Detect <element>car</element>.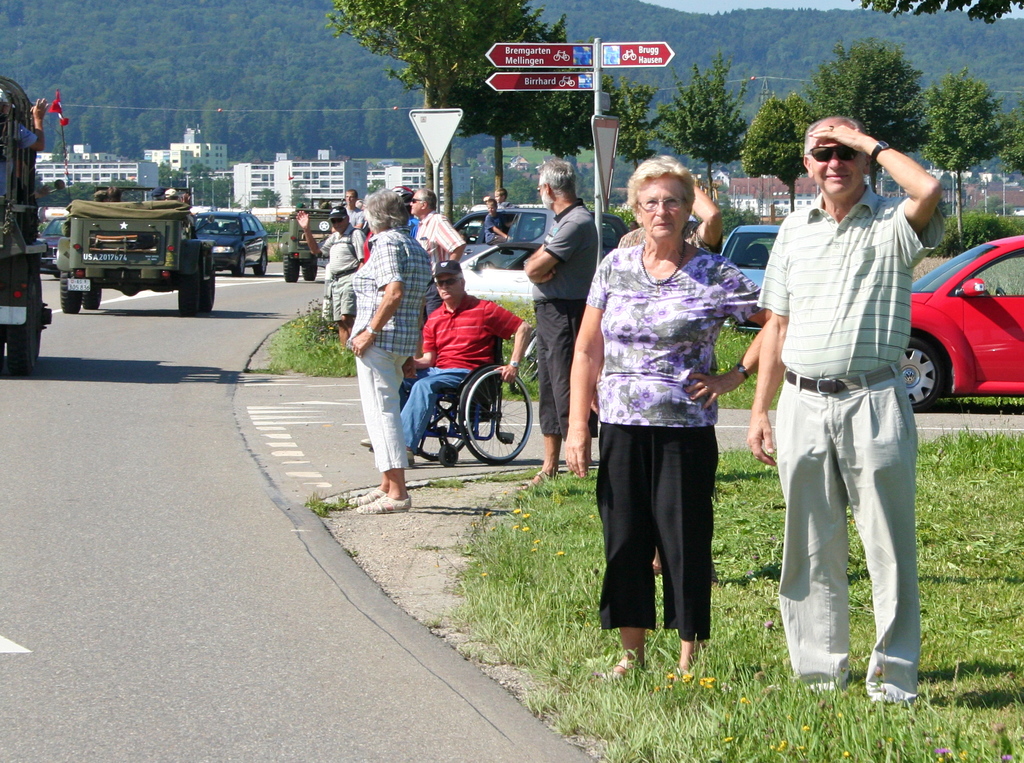
Detected at BBox(459, 245, 541, 304).
